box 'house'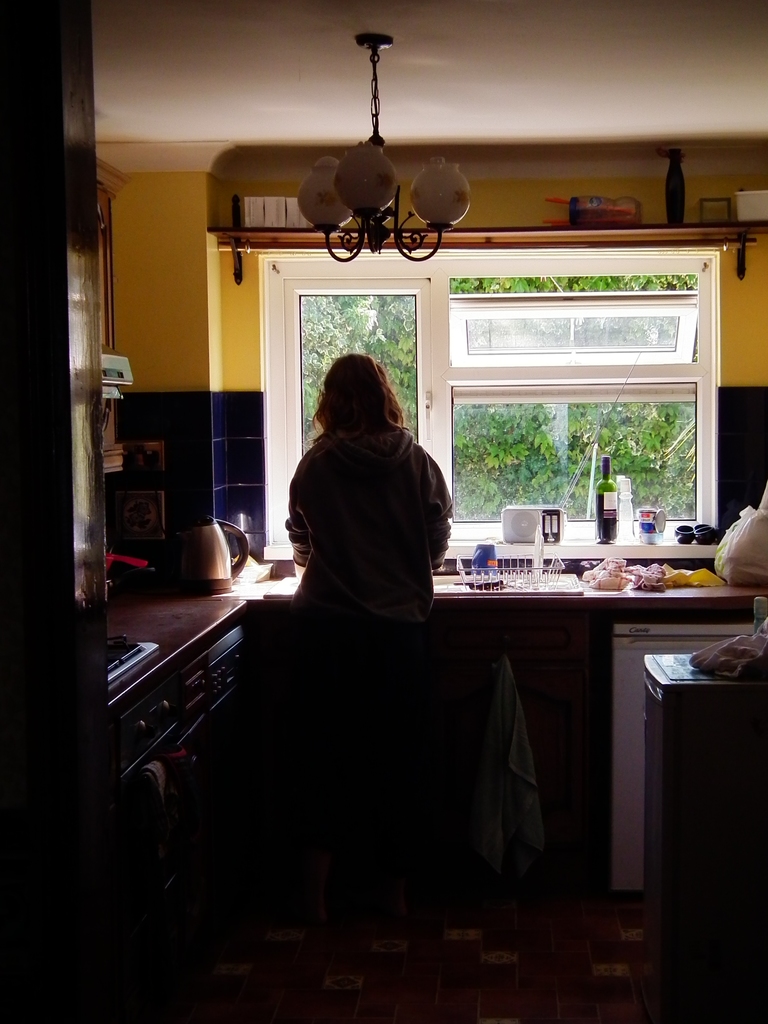
[left=0, top=0, right=767, bottom=1023]
